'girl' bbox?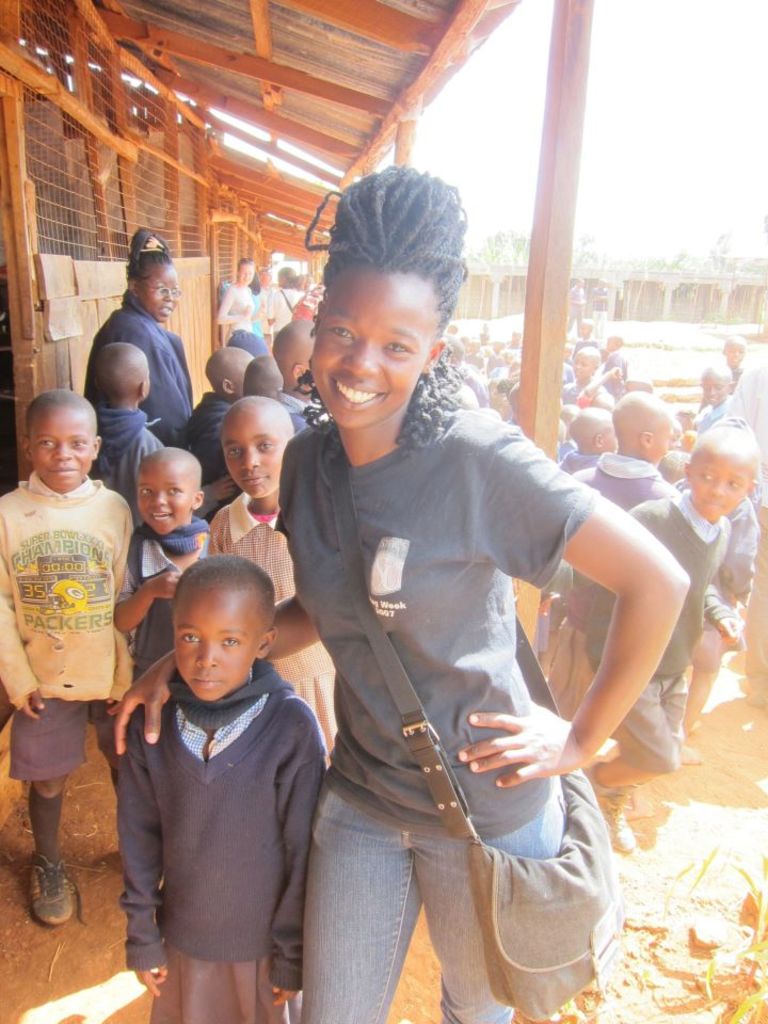
[112,553,329,1023]
